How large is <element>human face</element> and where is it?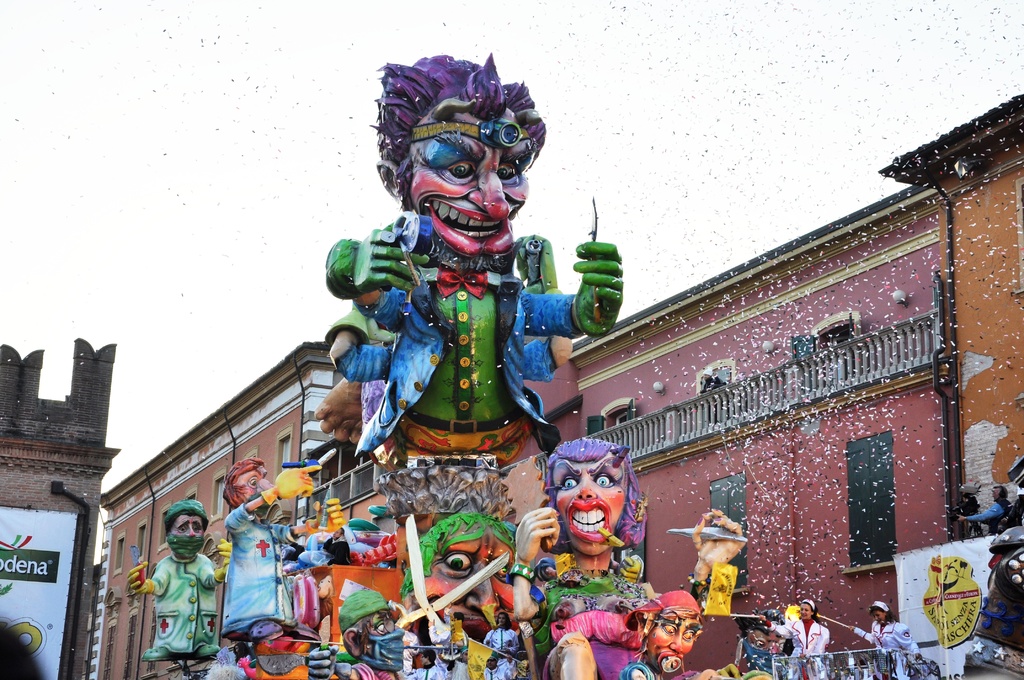
Bounding box: (420, 654, 431, 667).
